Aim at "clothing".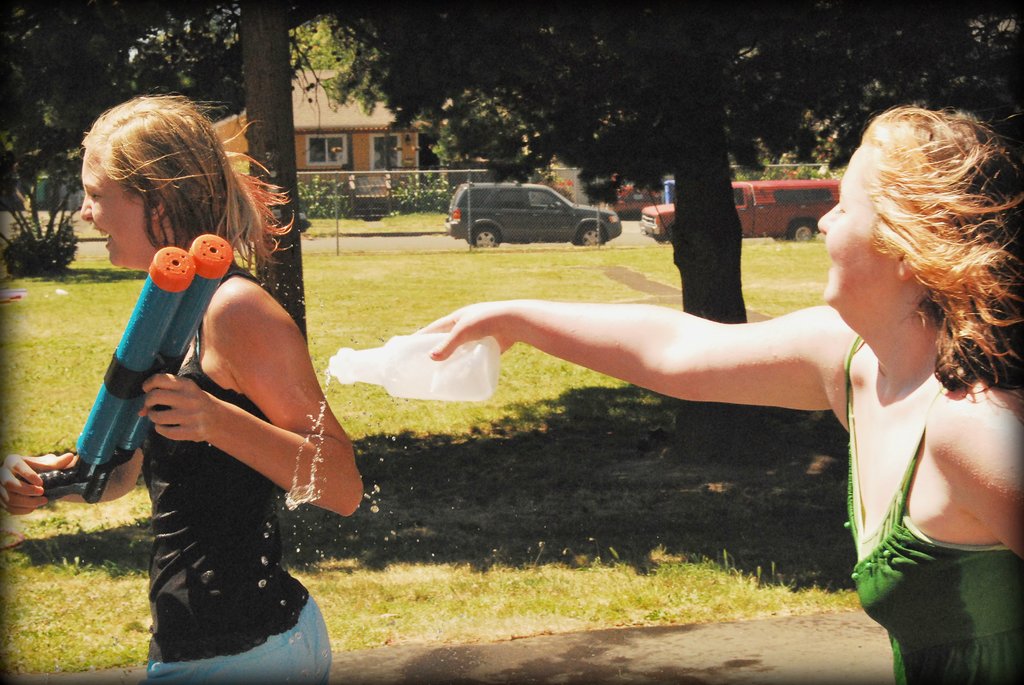
Aimed at {"x1": 139, "y1": 265, "x2": 332, "y2": 684}.
